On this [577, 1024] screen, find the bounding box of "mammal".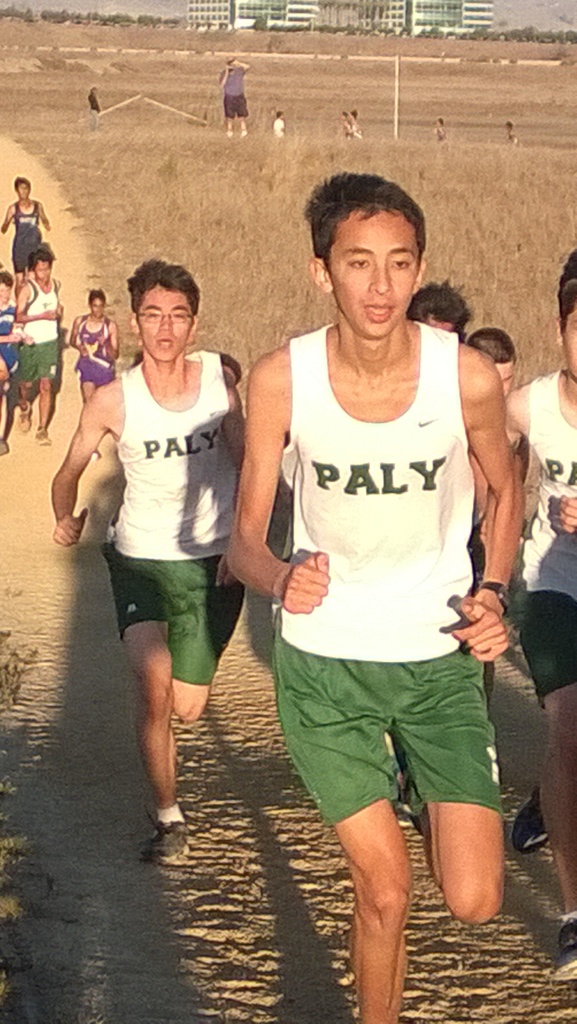
Bounding box: [left=0, top=266, right=23, bottom=399].
